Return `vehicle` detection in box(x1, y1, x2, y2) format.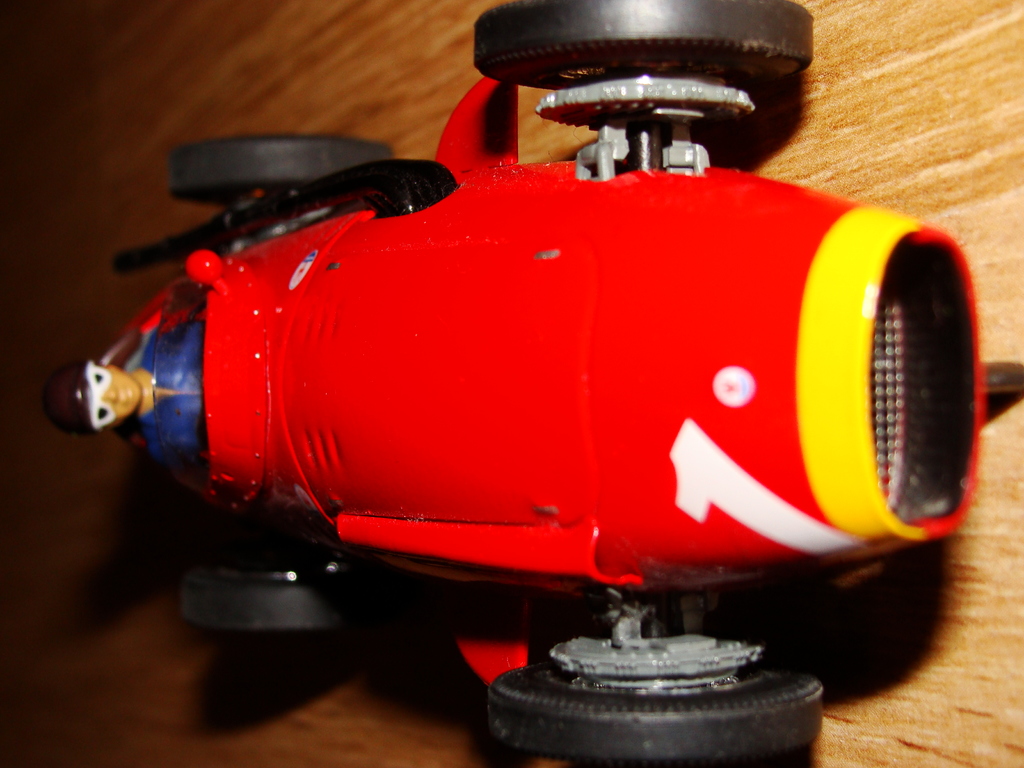
box(42, 0, 1023, 767).
